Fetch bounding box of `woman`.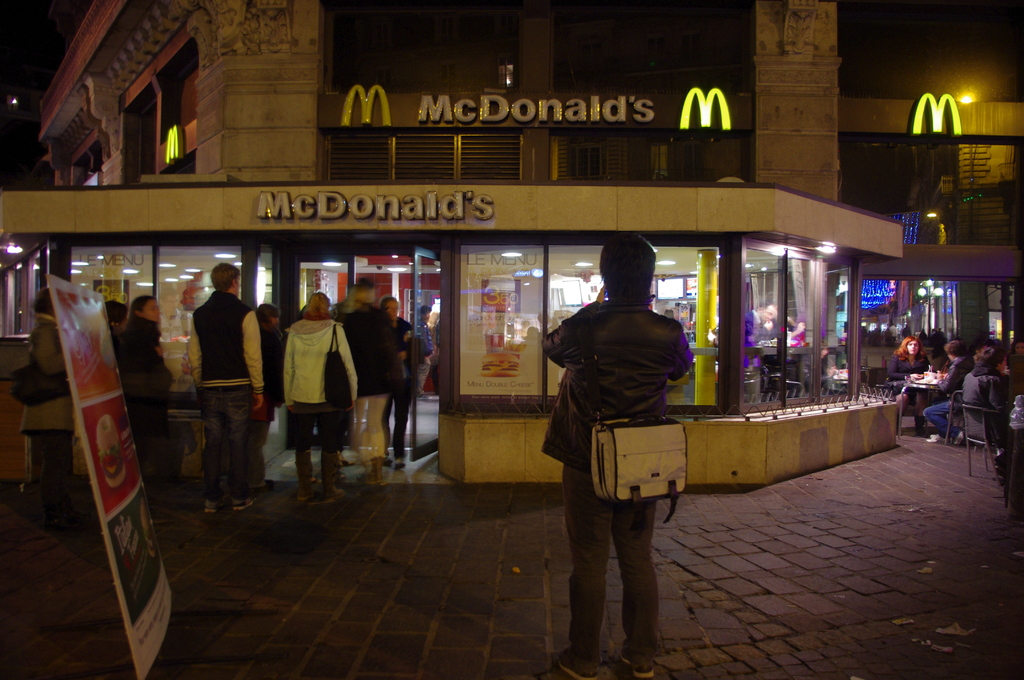
Bbox: locate(377, 289, 424, 461).
